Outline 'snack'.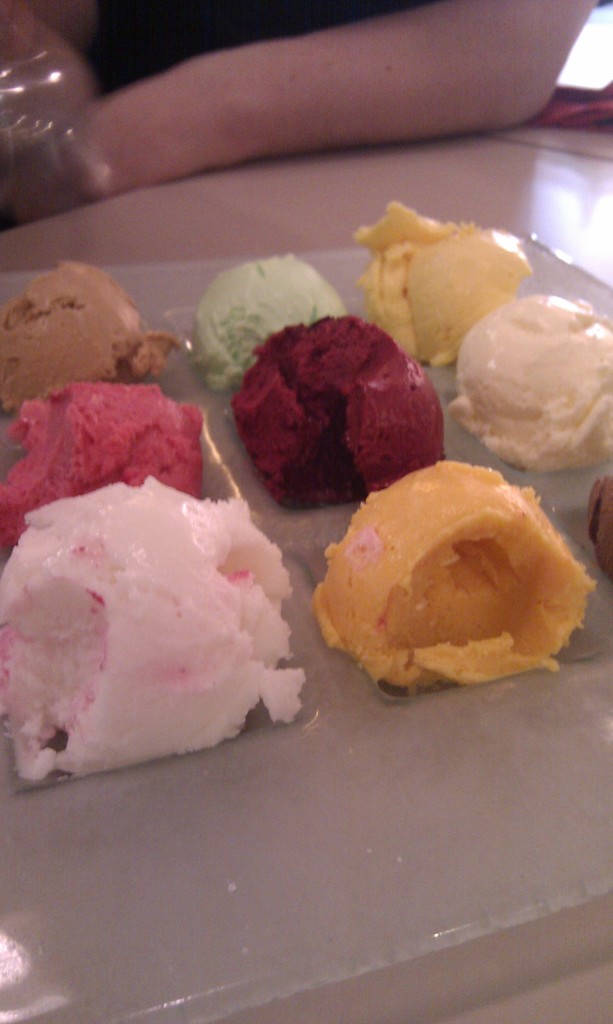
Outline: region(306, 459, 595, 710).
